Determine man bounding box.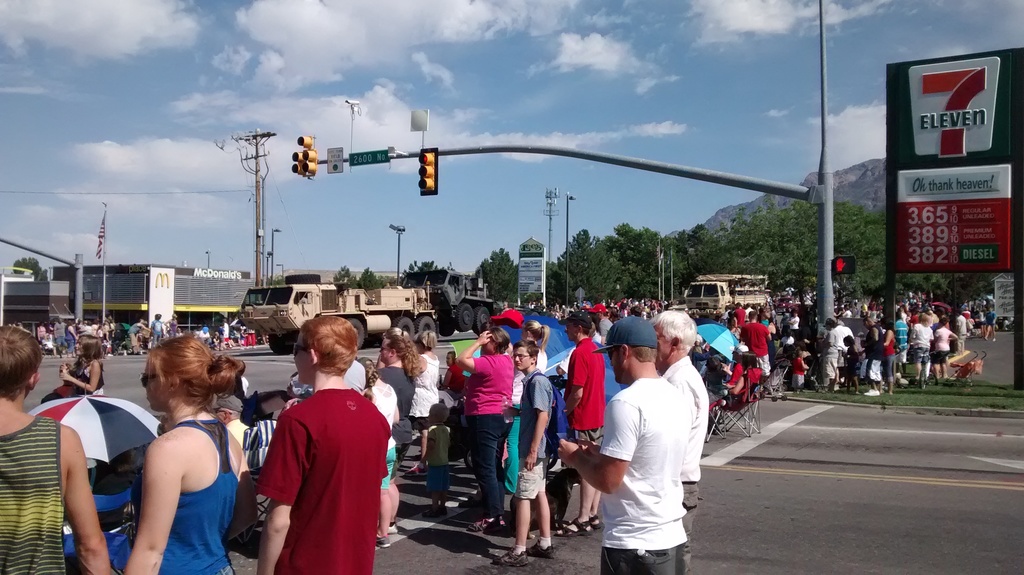
Determined: crop(556, 309, 604, 539).
